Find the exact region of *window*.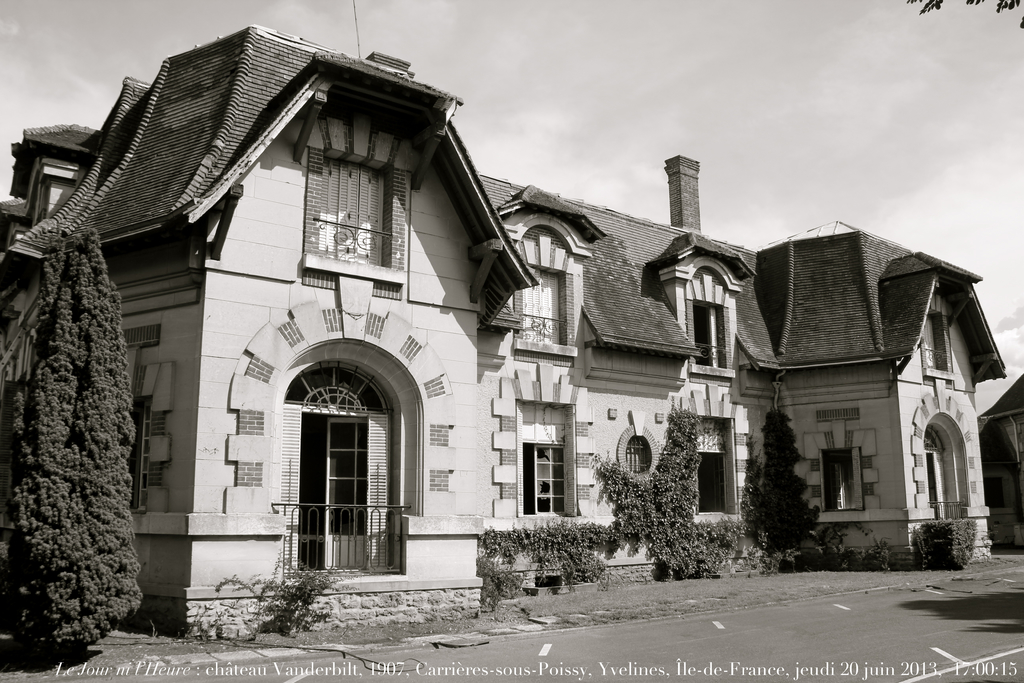
Exact region: <box>684,415,742,518</box>.
